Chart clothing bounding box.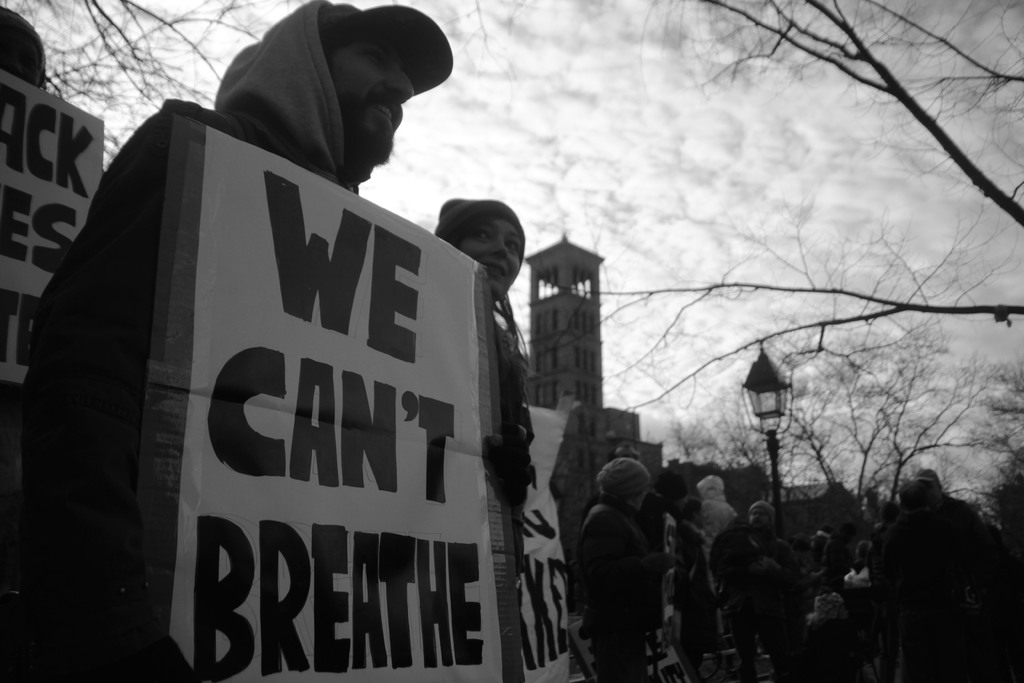
Charted: box(552, 501, 646, 682).
